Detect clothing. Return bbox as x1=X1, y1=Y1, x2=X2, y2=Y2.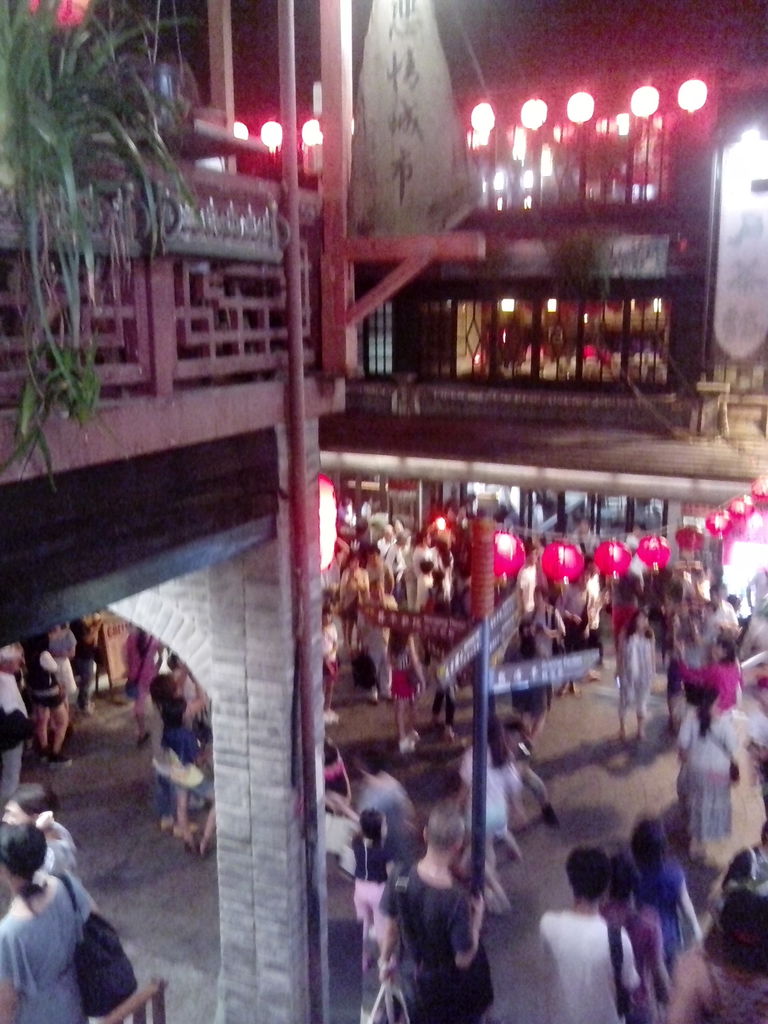
x1=641, y1=856, x2=691, y2=970.
